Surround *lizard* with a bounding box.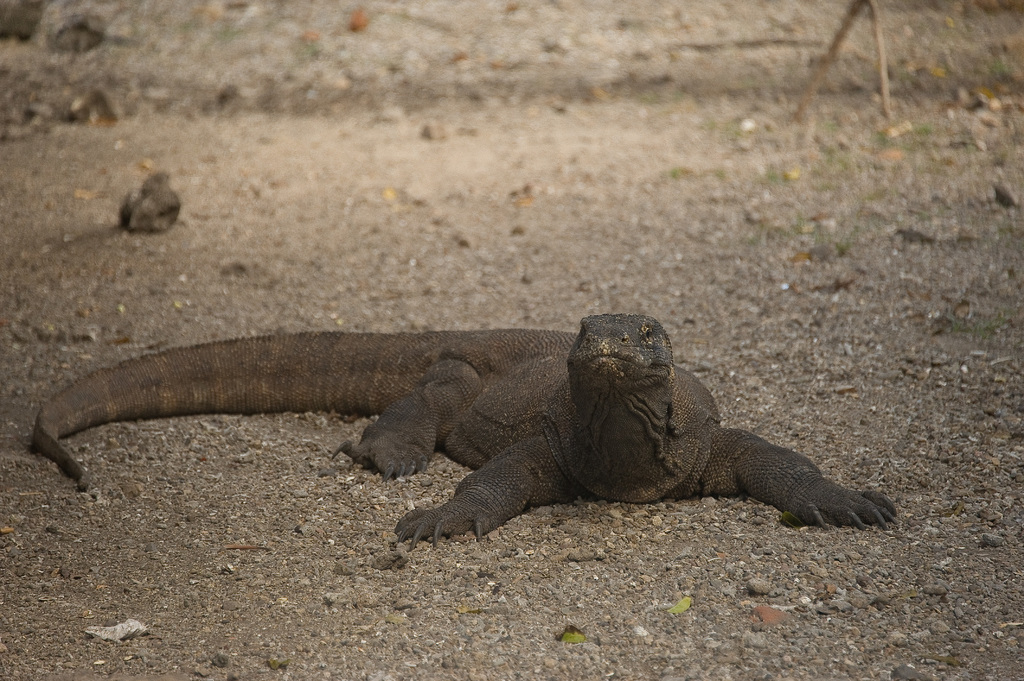
bbox=[8, 301, 909, 553].
